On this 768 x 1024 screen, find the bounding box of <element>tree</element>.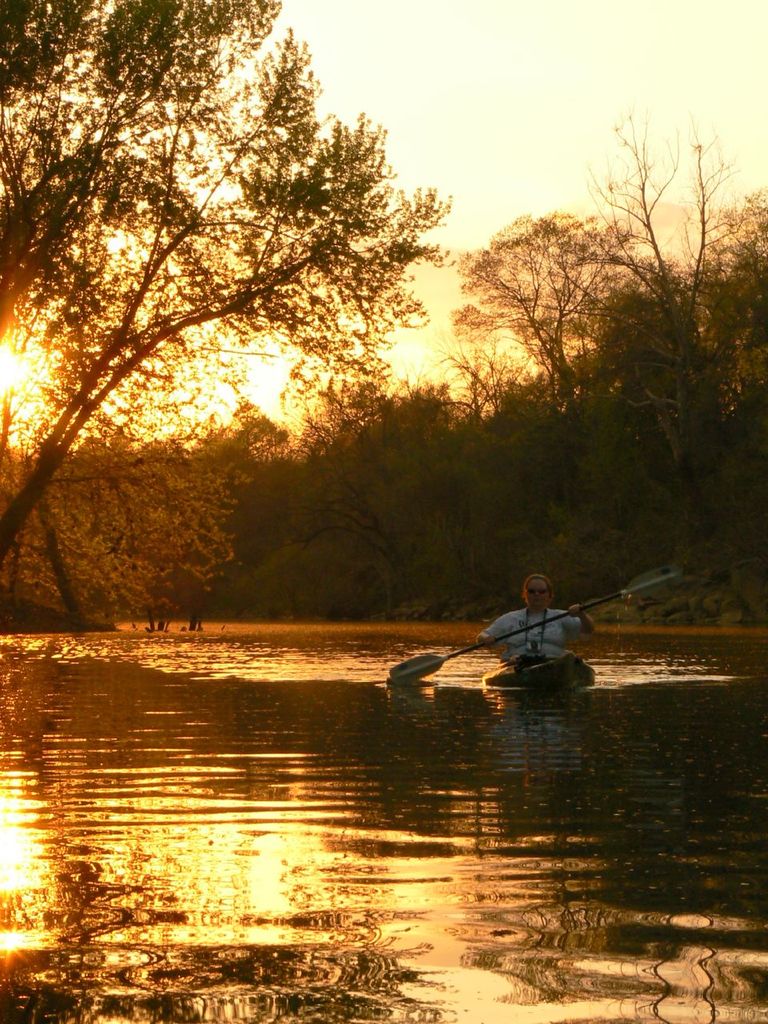
Bounding box: detection(16, 6, 474, 645).
